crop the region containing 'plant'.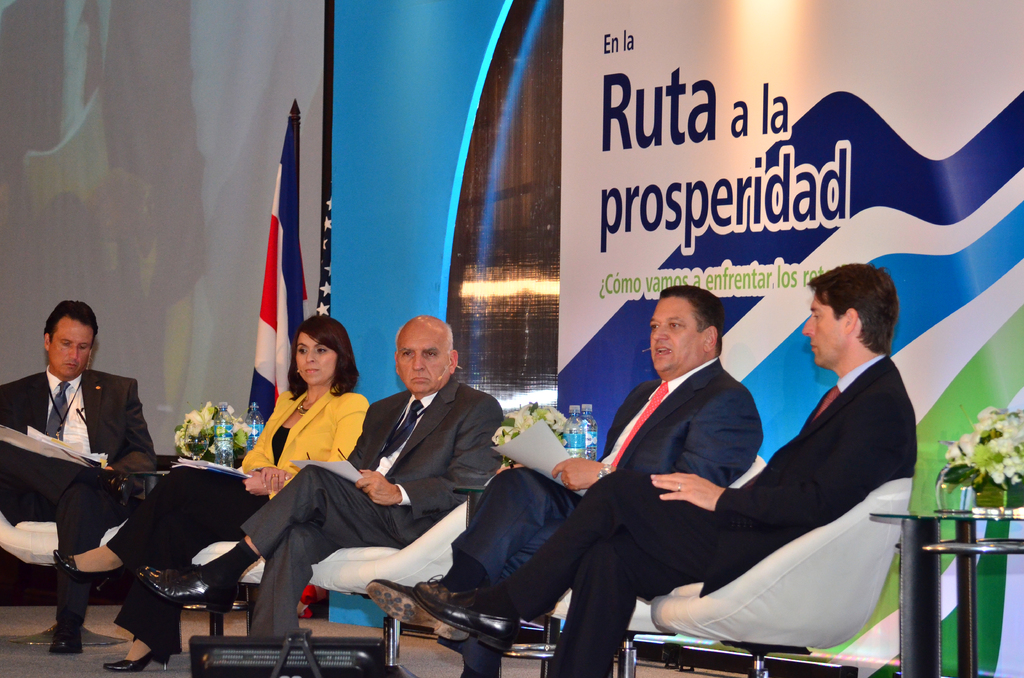
Crop region: select_region(164, 395, 263, 462).
